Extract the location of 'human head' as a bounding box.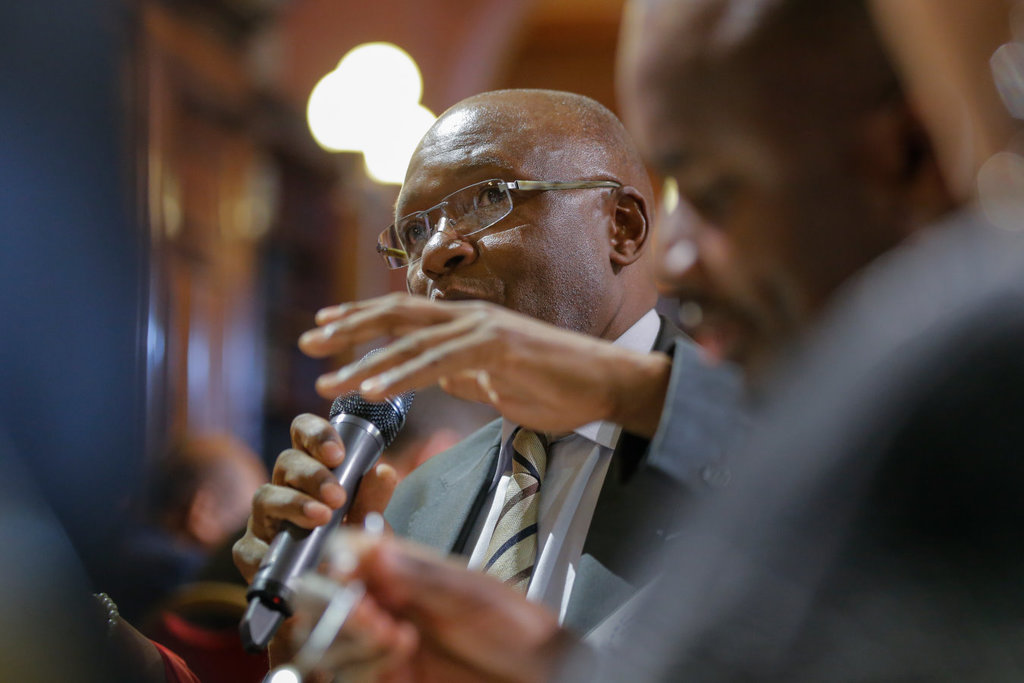
Rect(146, 435, 269, 555).
